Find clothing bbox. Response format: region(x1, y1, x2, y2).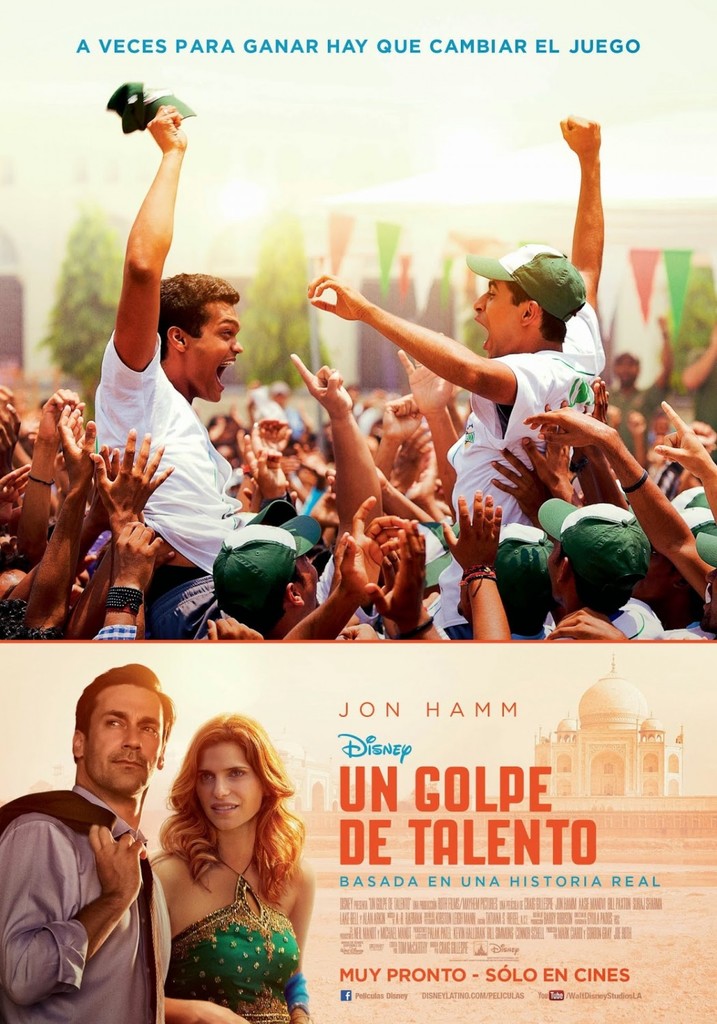
region(97, 328, 246, 642).
